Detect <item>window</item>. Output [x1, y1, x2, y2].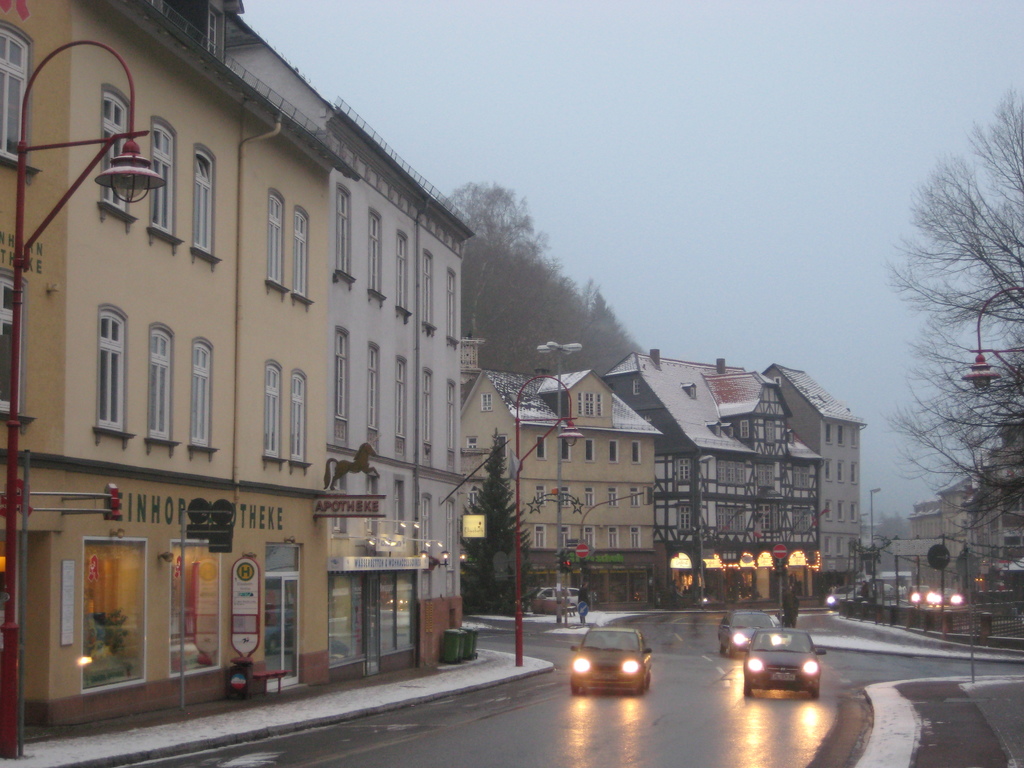
[609, 527, 619, 547].
